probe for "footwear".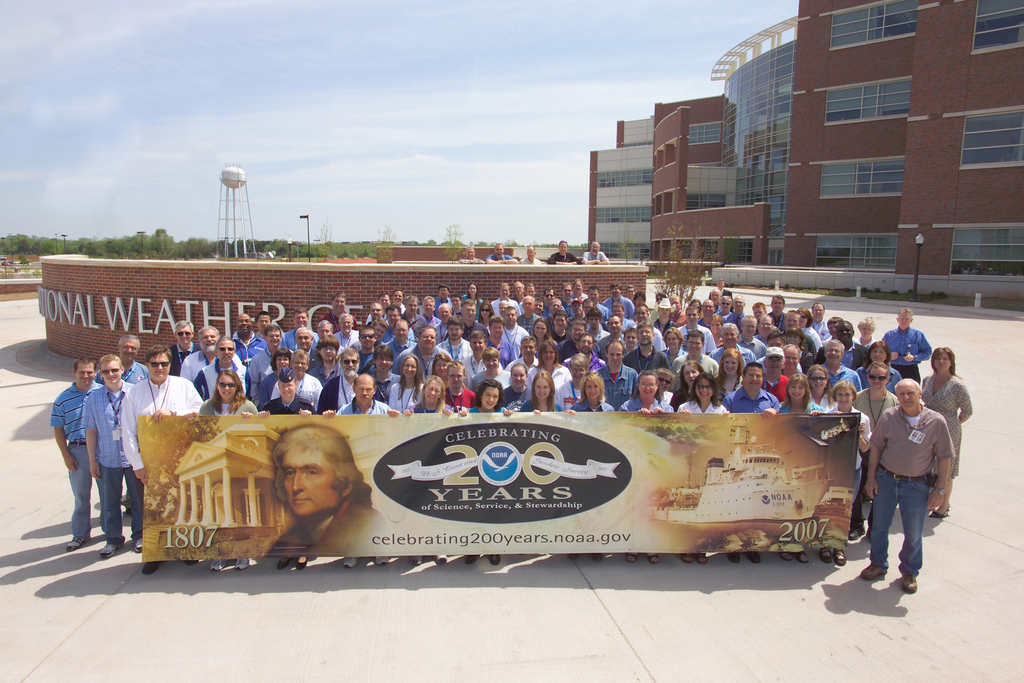
Probe result: (275, 554, 294, 570).
